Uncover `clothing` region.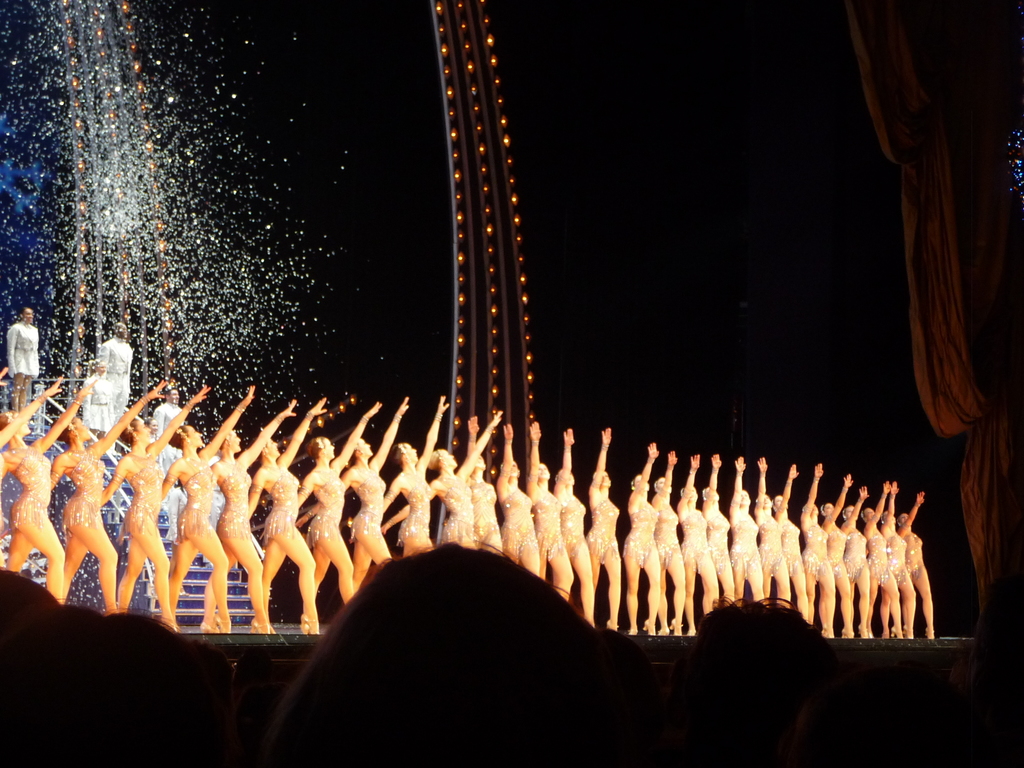
Uncovered: locate(150, 404, 181, 459).
